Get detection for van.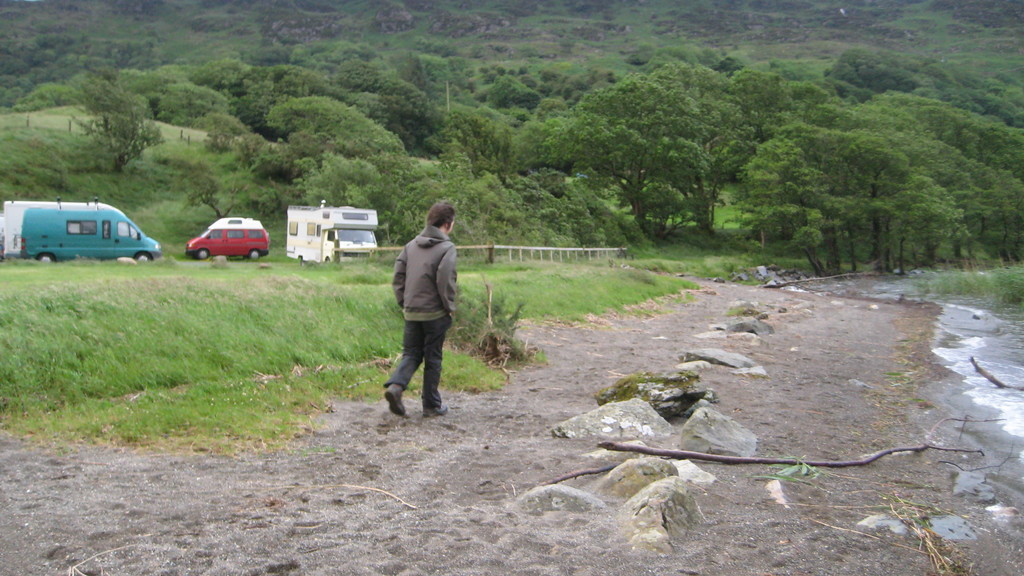
Detection: l=287, t=200, r=383, b=263.
